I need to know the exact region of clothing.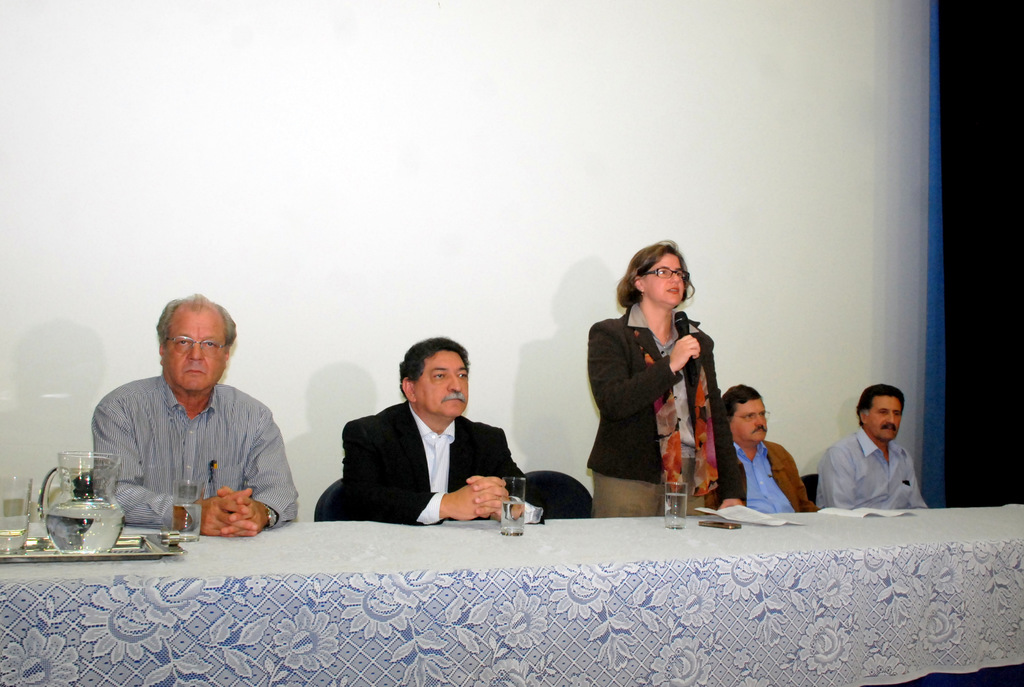
Region: l=339, t=397, r=519, b=530.
